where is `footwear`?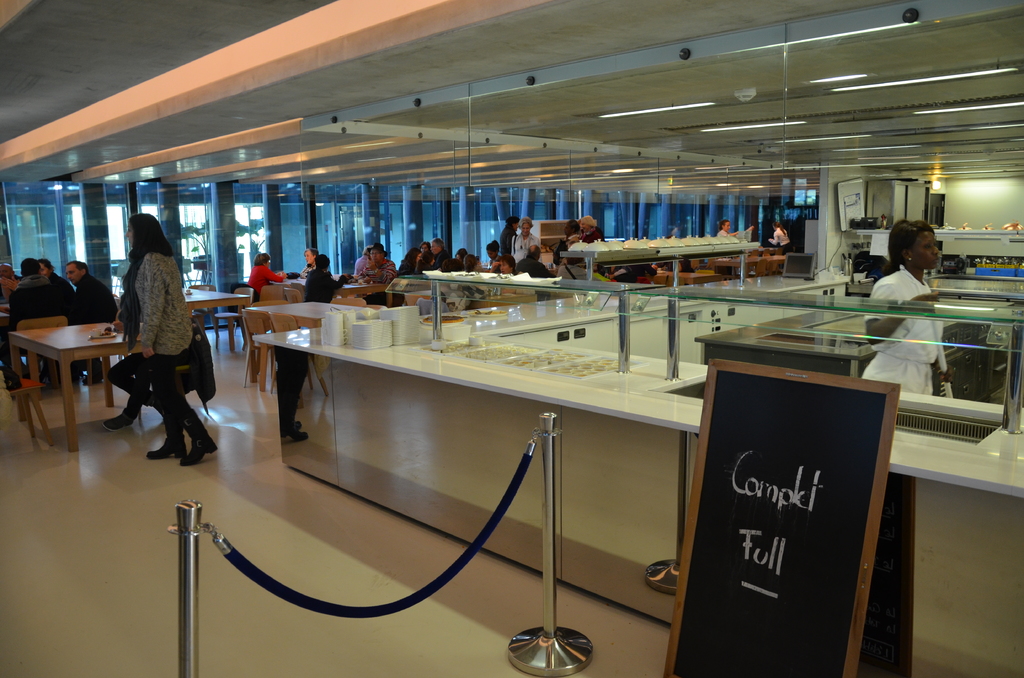
locate(102, 412, 134, 430).
